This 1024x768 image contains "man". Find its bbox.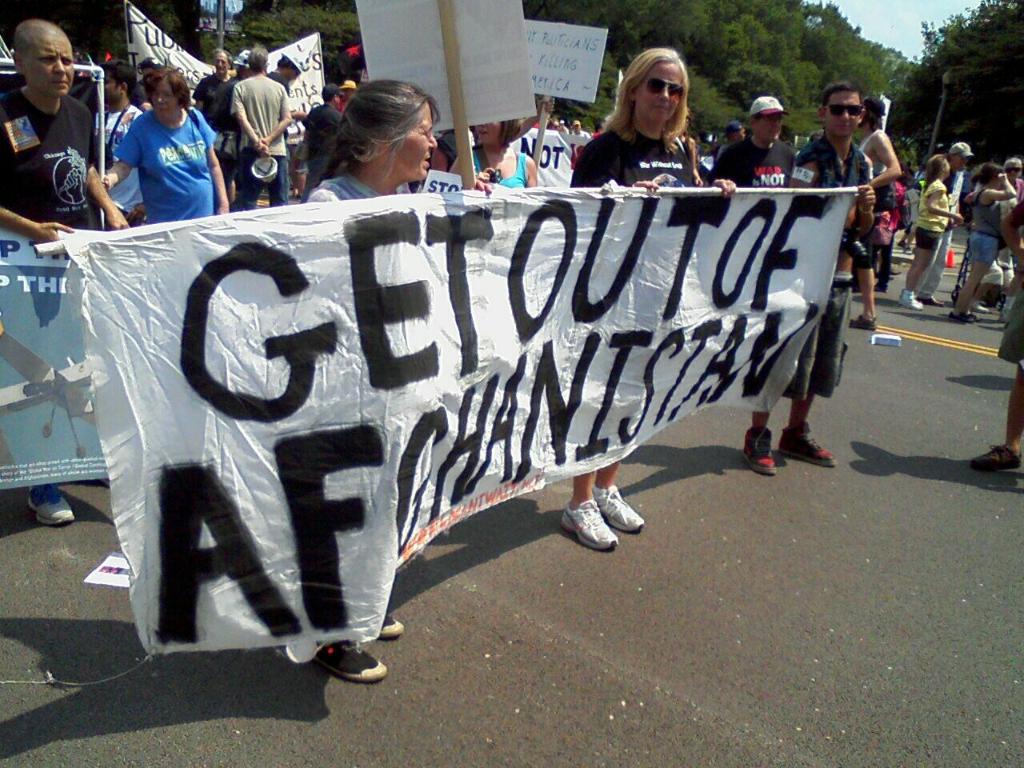
{"left": 916, "top": 138, "right": 974, "bottom": 306}.
